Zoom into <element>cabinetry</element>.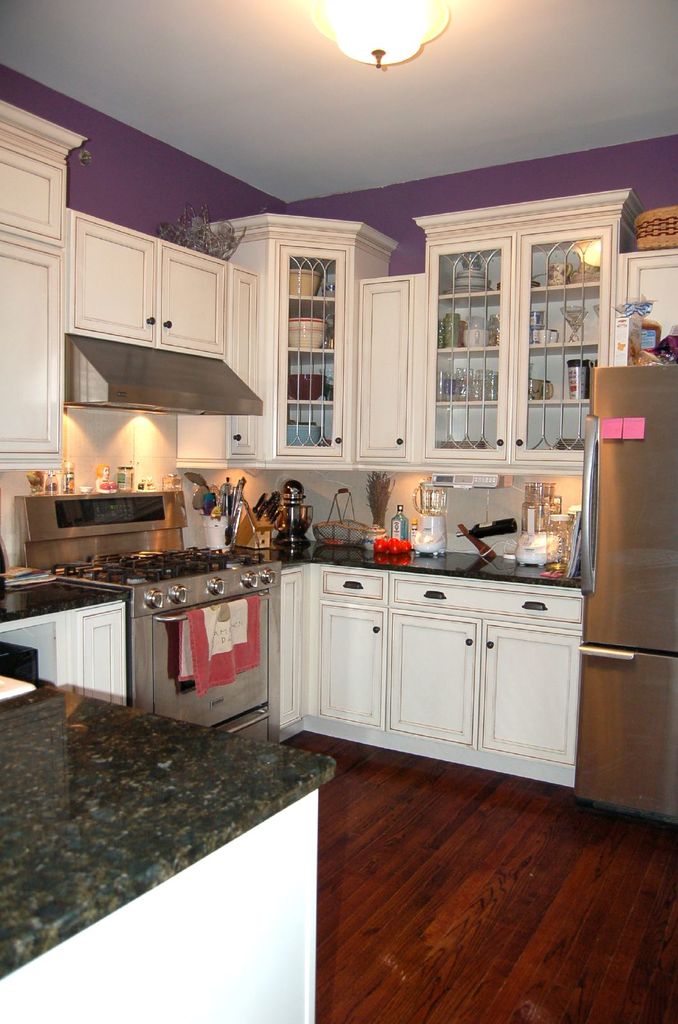
Zoom target: locate(194, 209, 402, 468).
